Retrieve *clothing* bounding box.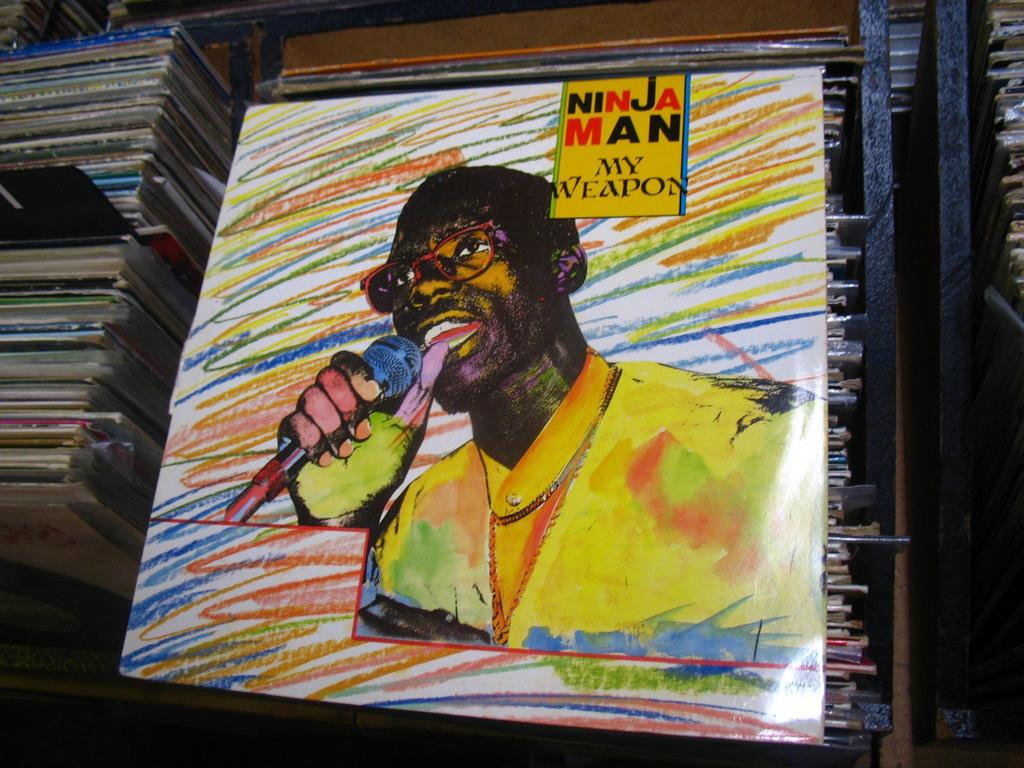
Bounding box: 358:339:824:658.
